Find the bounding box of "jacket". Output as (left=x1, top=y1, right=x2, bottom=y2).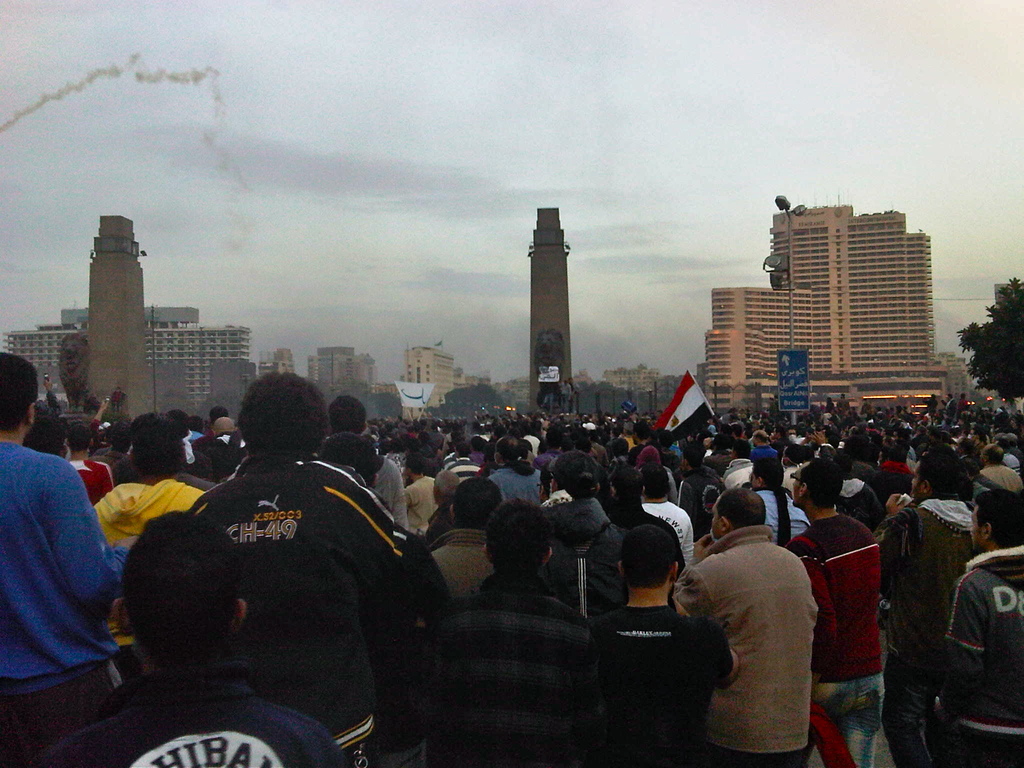
(left=678, top=456, right=726, bottom=533).
